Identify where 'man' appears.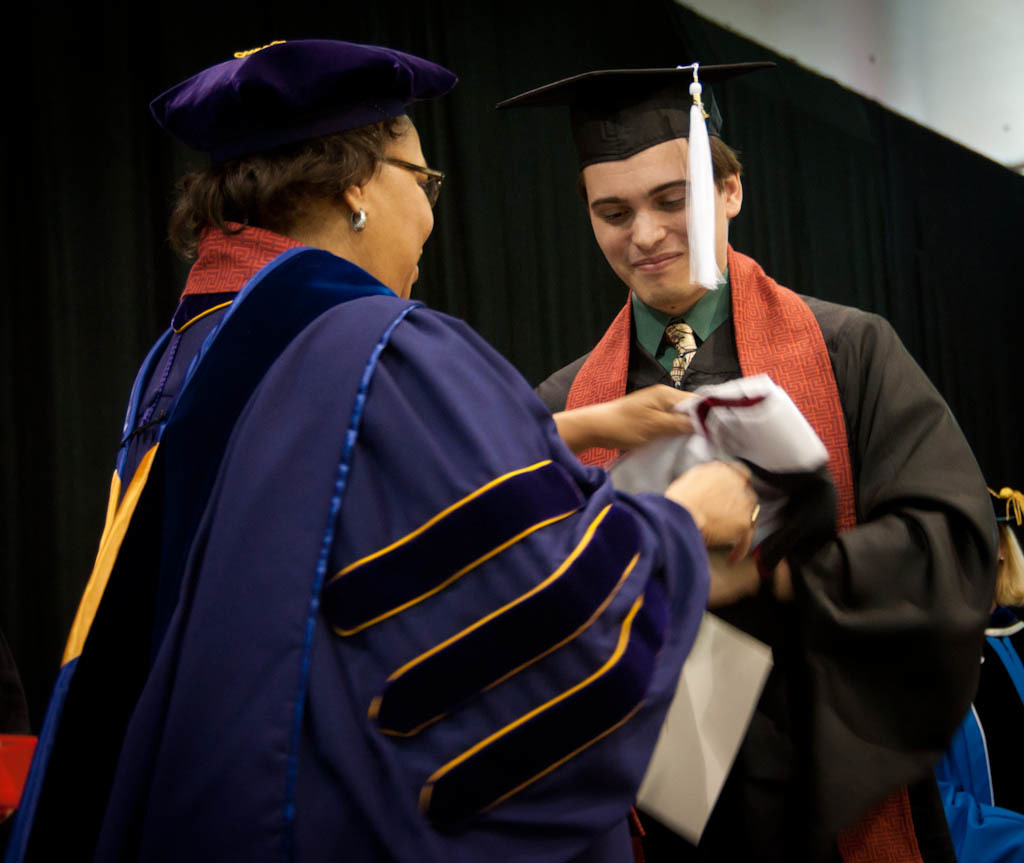
Appears at <region>496, 57, 997, 862</region>.
